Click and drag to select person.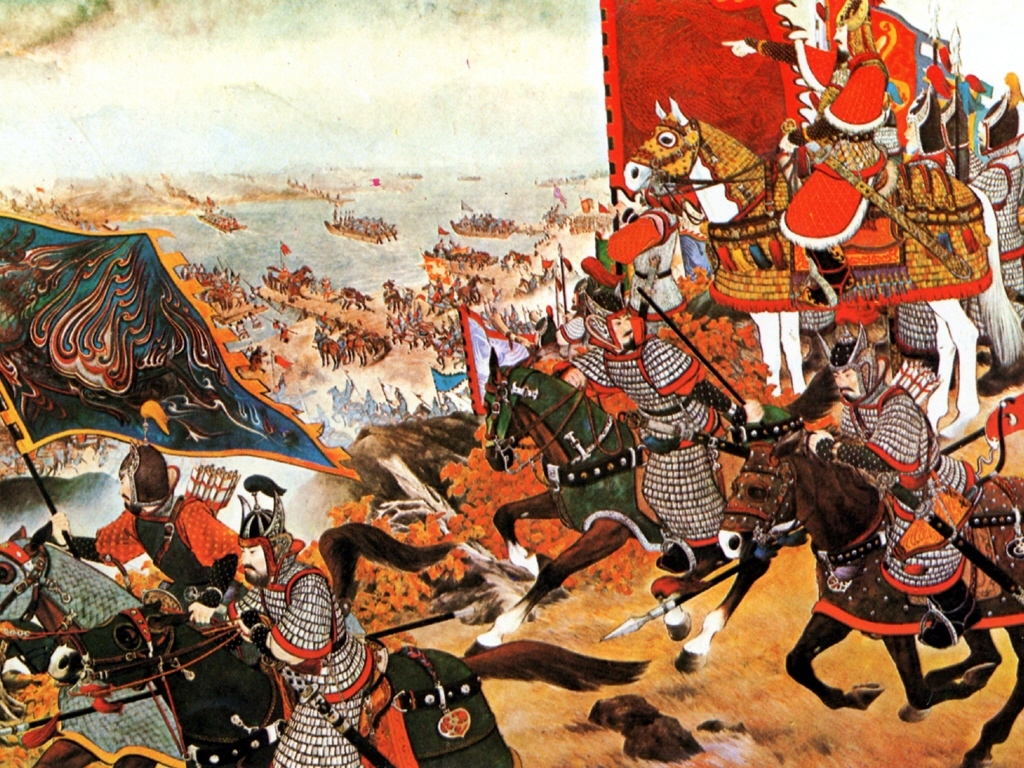
Selection: box(717, 0, 898, 182).
